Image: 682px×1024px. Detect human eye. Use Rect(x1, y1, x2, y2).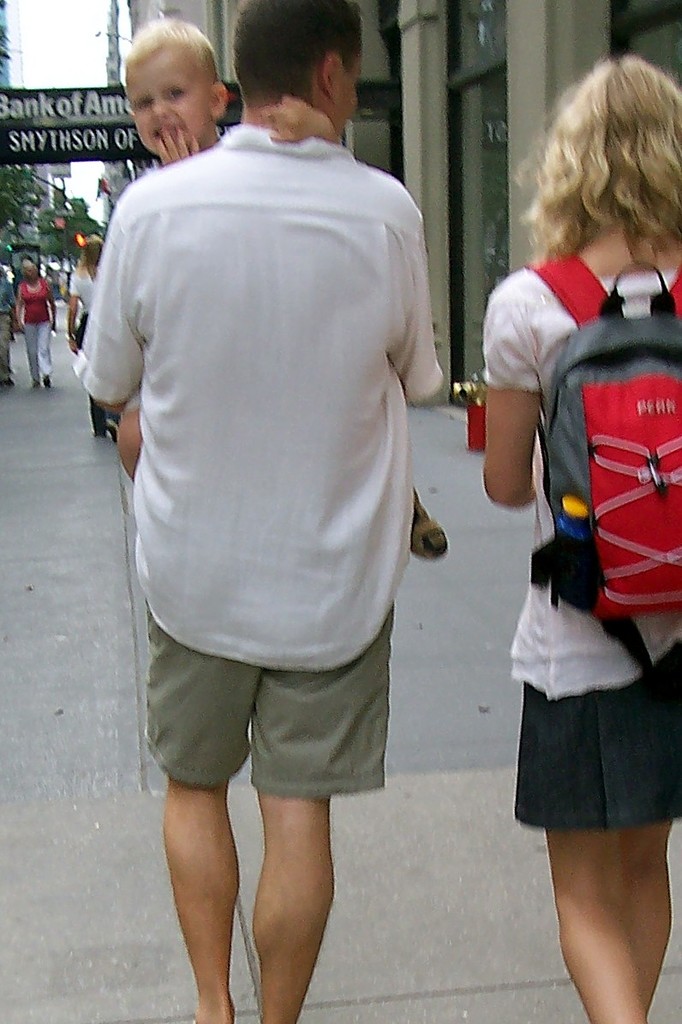
Rect(165, 85, 190, 107).
